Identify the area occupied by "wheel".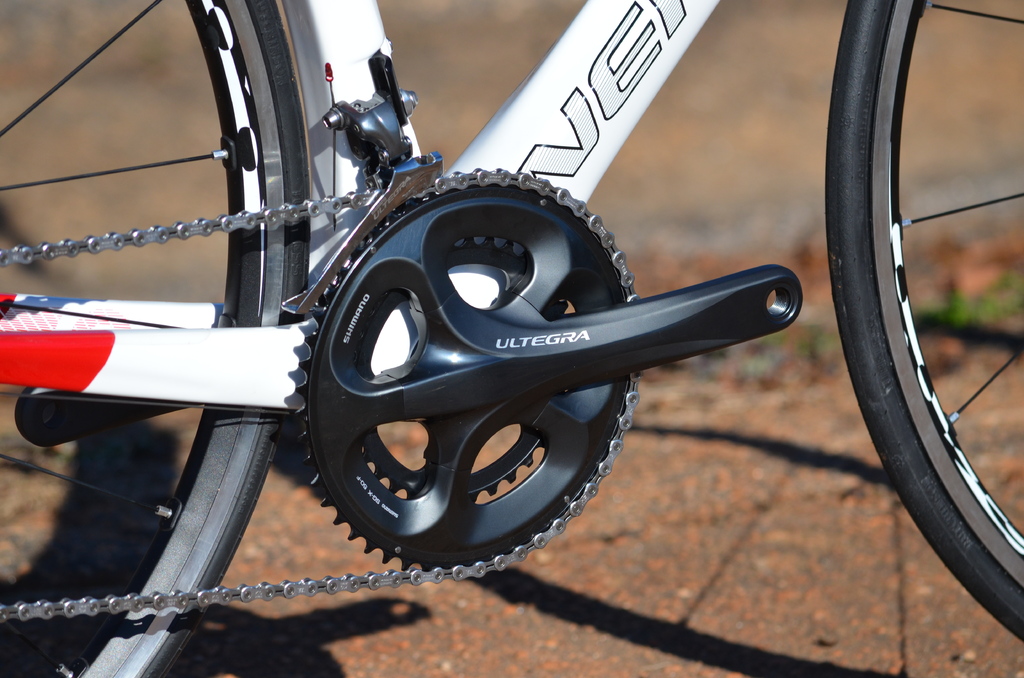
Area: locate(827, 15, 1012, 614).
